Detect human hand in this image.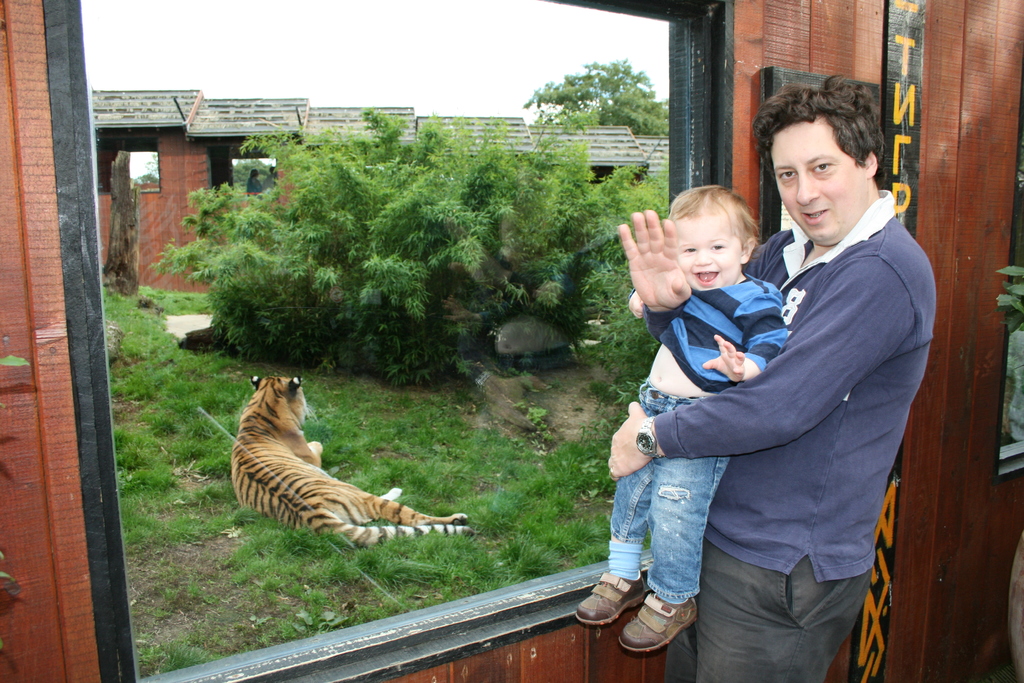
Detection: bbox(607, 399, 662, 486).
